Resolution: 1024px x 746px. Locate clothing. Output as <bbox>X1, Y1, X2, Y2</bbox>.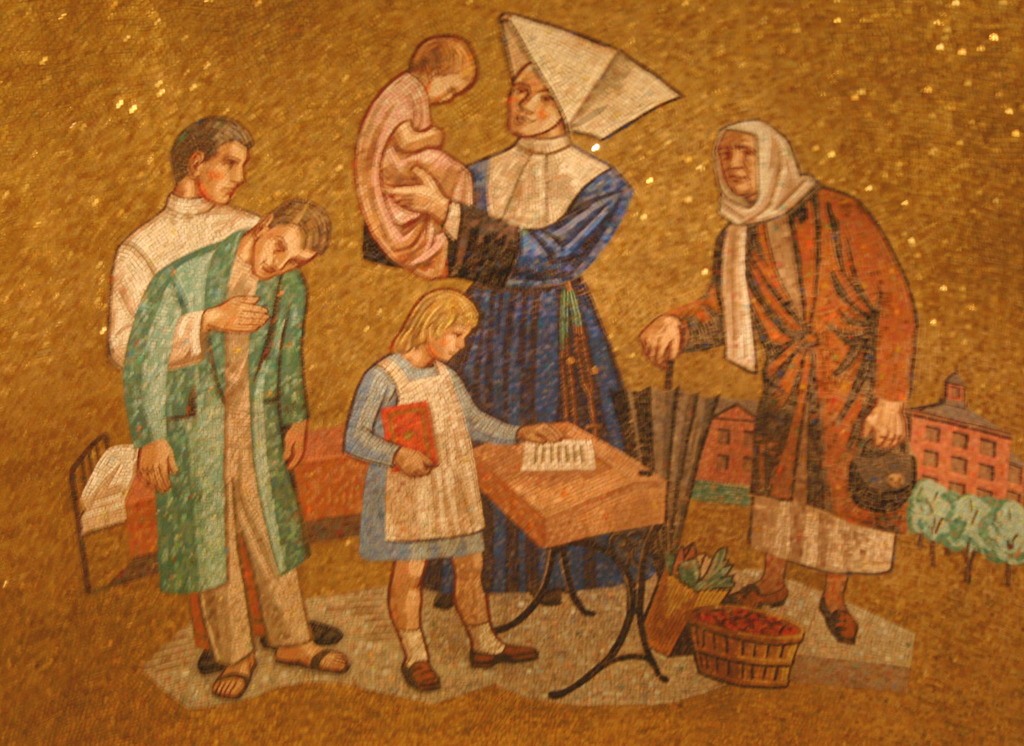
<bbox>120, 229, 313, 667</bbox>.
